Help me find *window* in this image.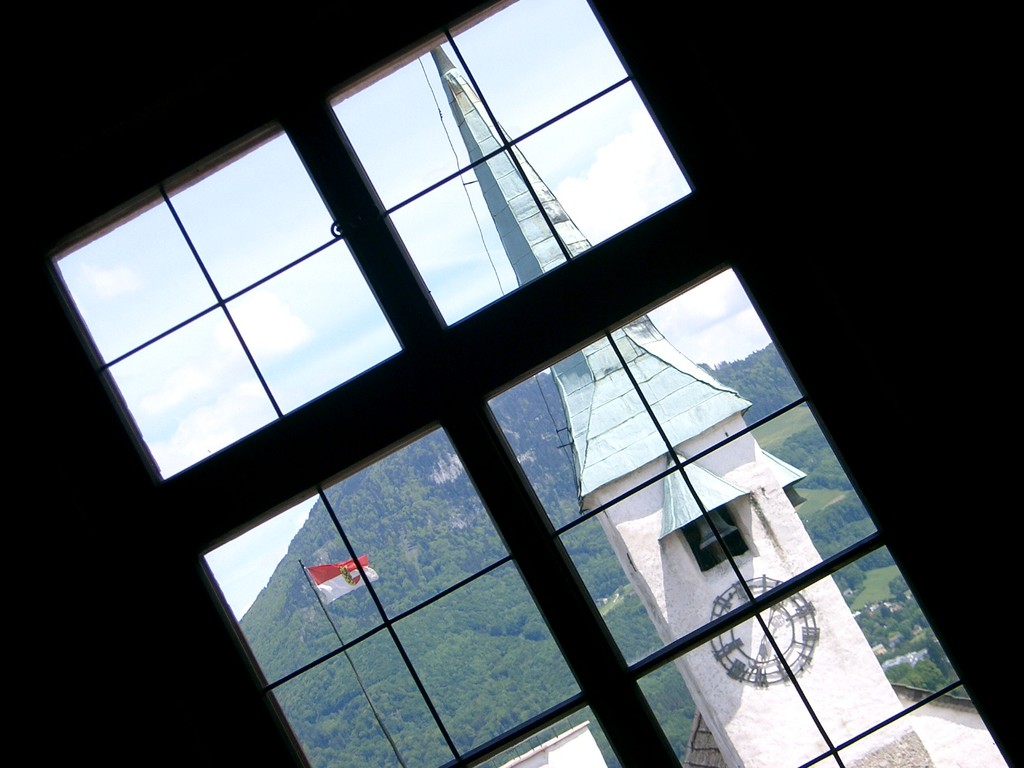
Found it: rect(670, 500, 751, 575).
